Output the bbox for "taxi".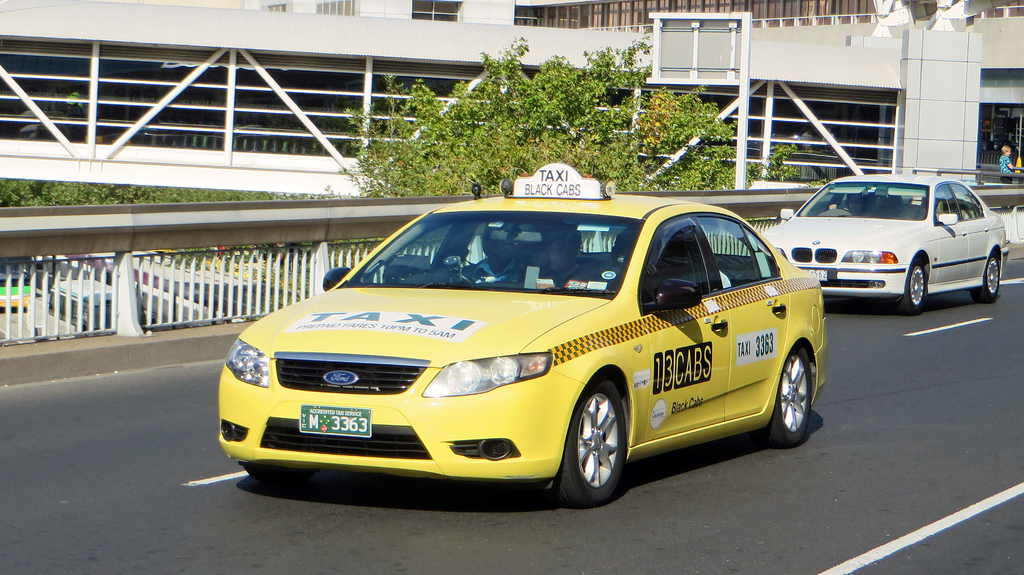
[209,178,853,507].
